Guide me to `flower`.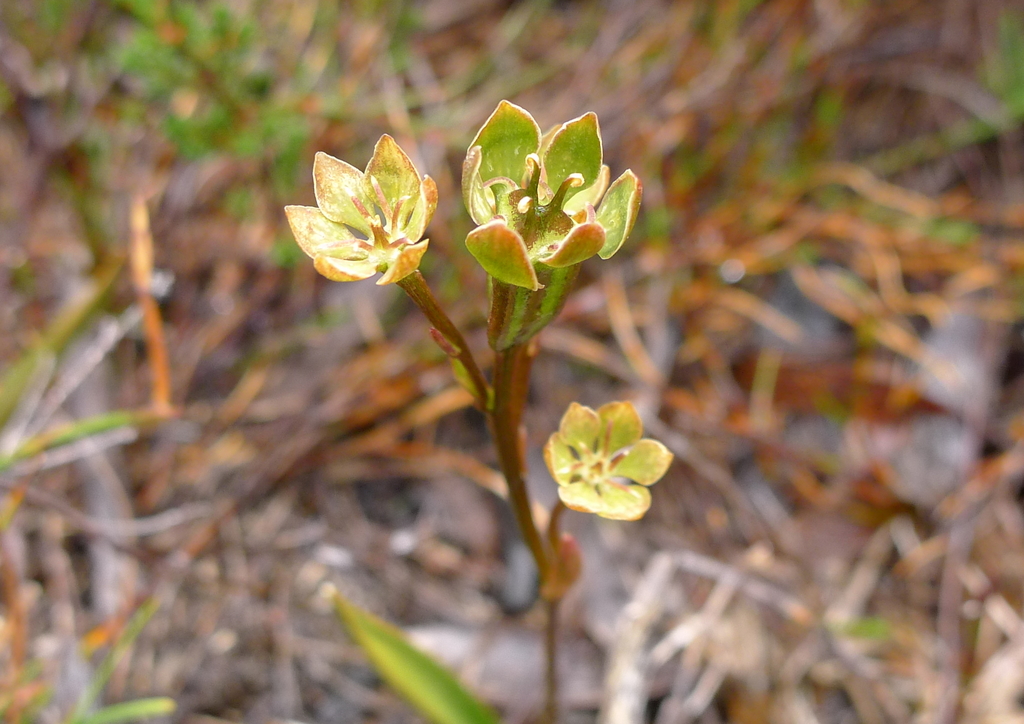
Guidance: [550,395,668,535].
